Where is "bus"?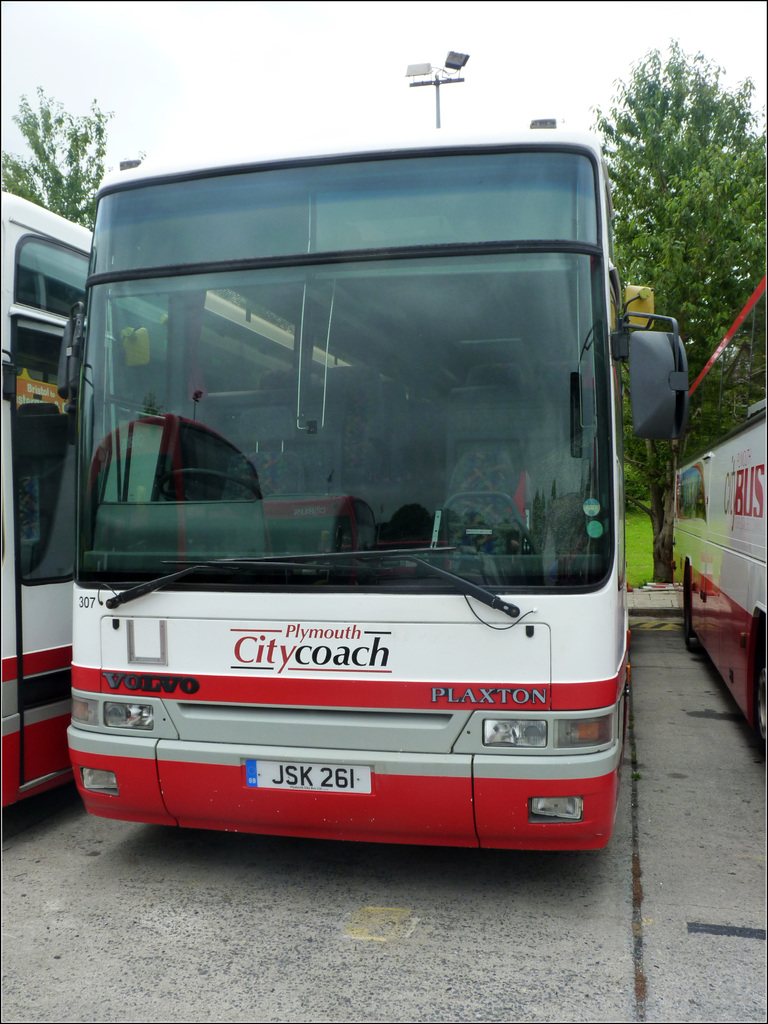
BBox(0, 190, 349, 817).
